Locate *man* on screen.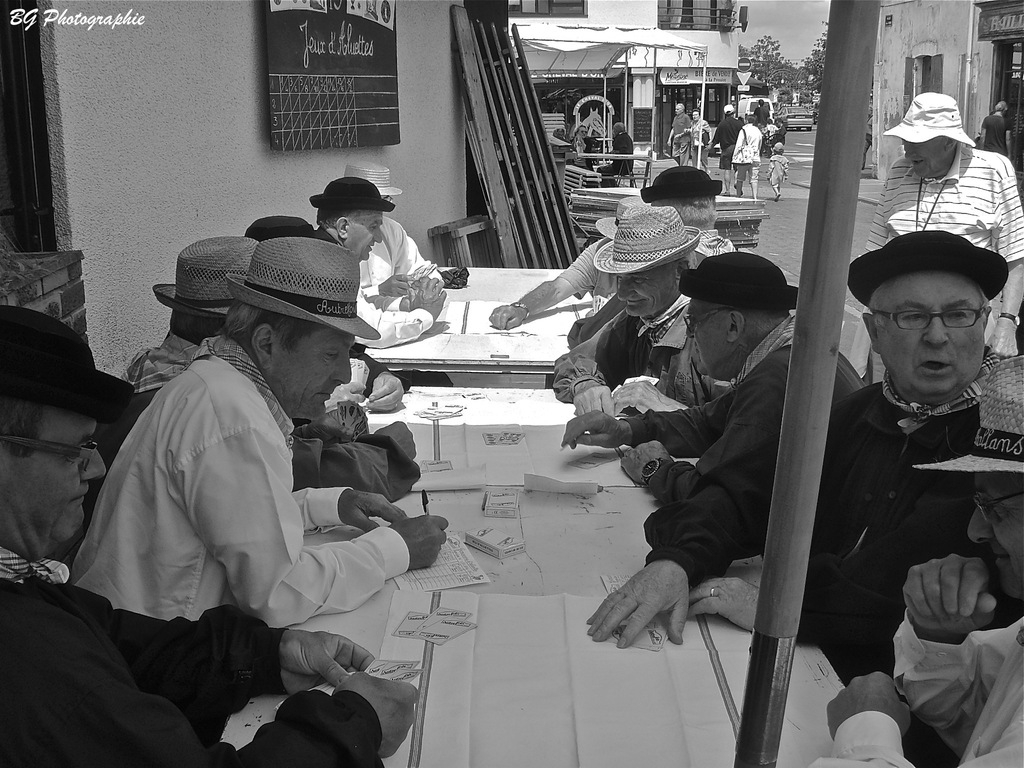
On screen at (124, 230, 424, 500).
